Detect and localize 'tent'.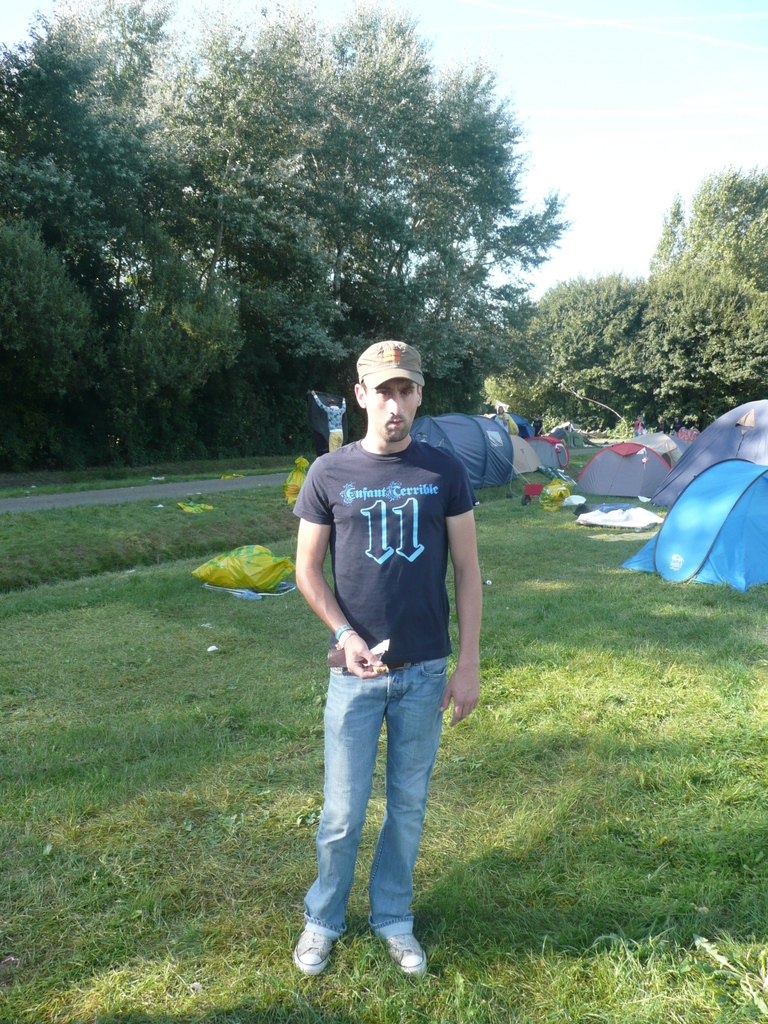
Localized at x1=609 y1=465 x2=767 y2=594.
